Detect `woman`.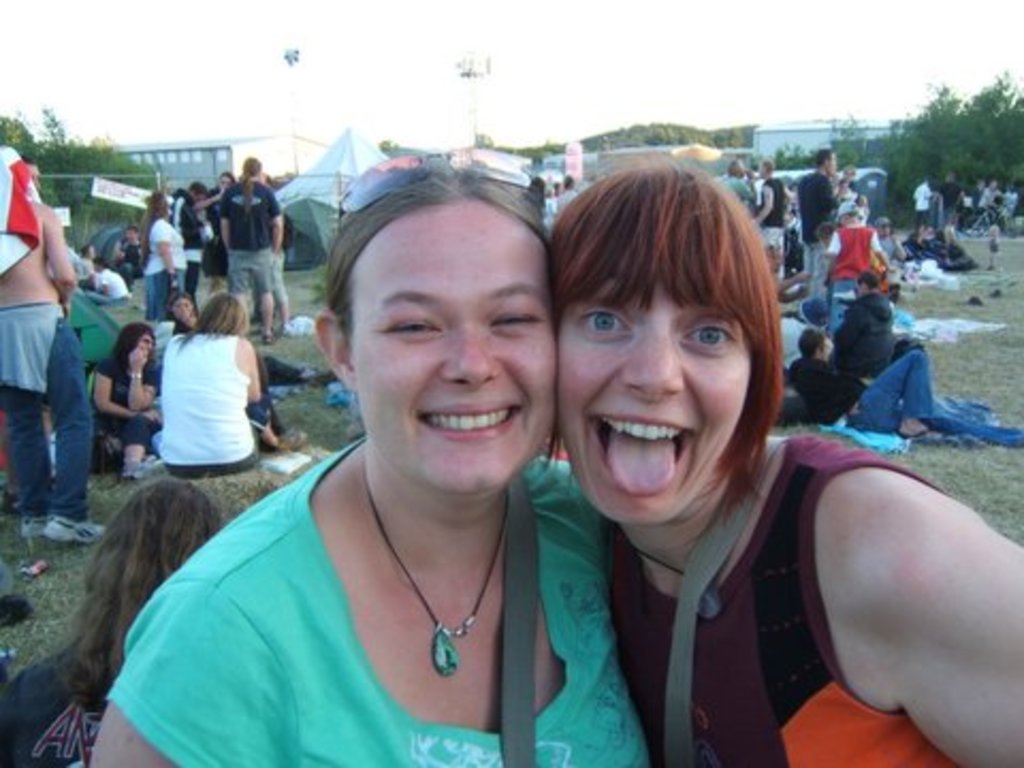
Detected at (x1=90, y1=316, x2=156, y2=474).
